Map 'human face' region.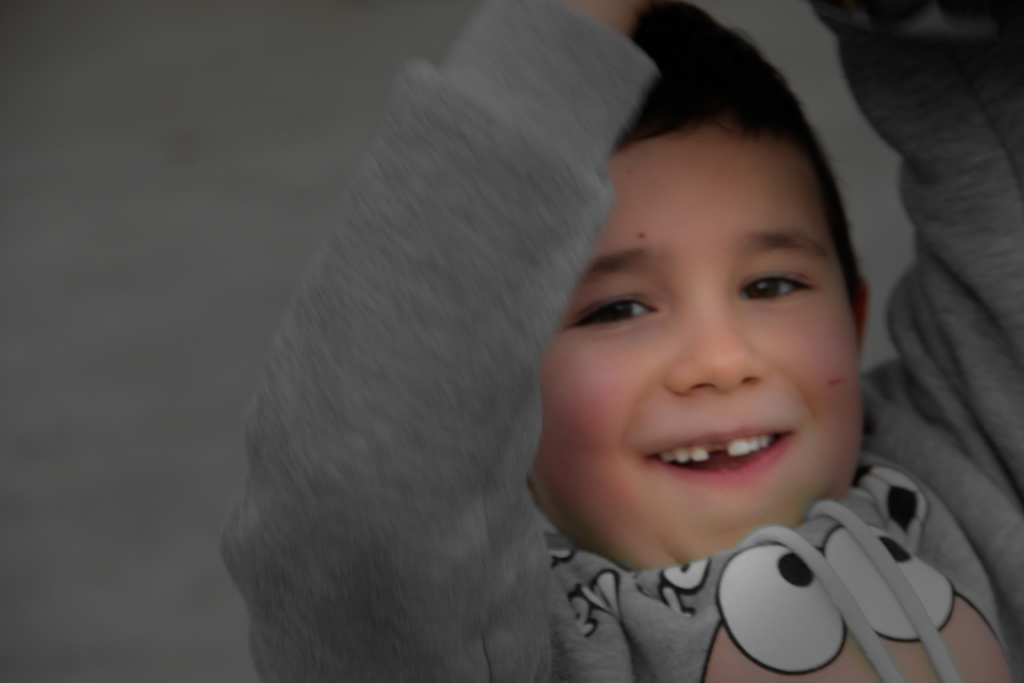
Mapped to {"left": 539, "top": 118, "right": 860, "bottom": 572}.
